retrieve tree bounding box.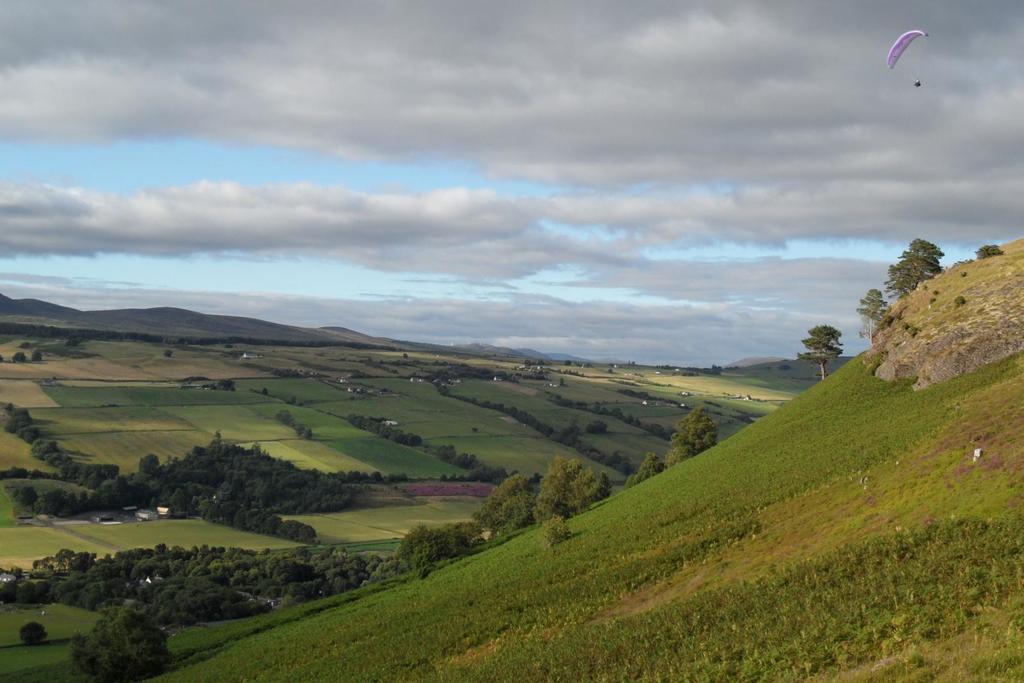
Bounding box: (x1=469, y1=467, x2=539, y2=540).
